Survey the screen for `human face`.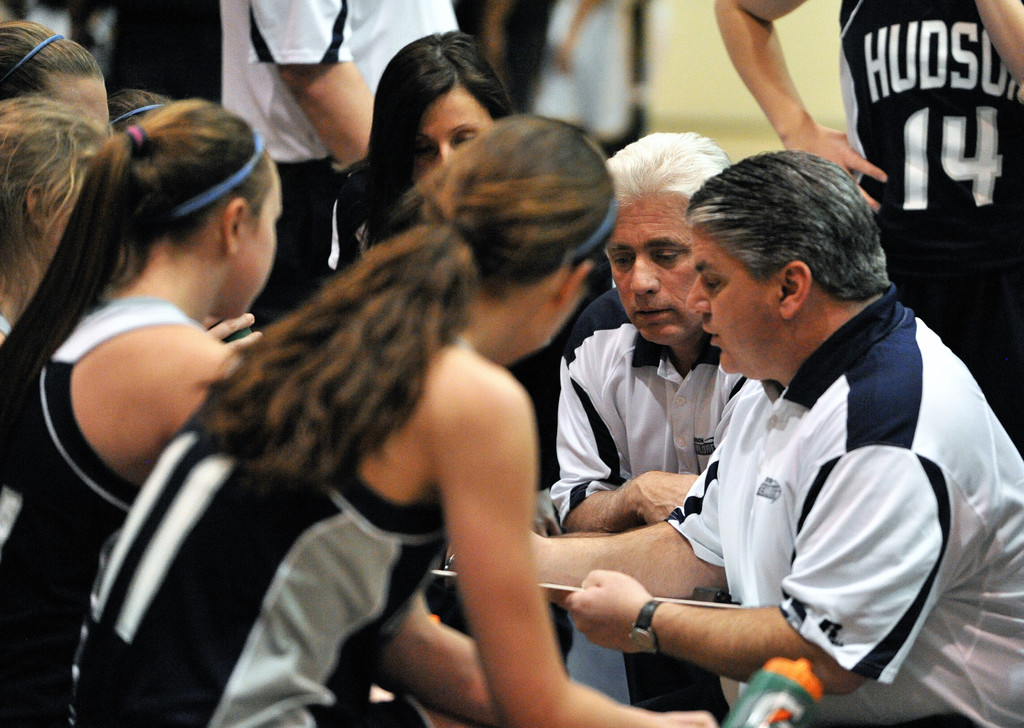
Survey found: bbox(411, 90, 493, 185).
